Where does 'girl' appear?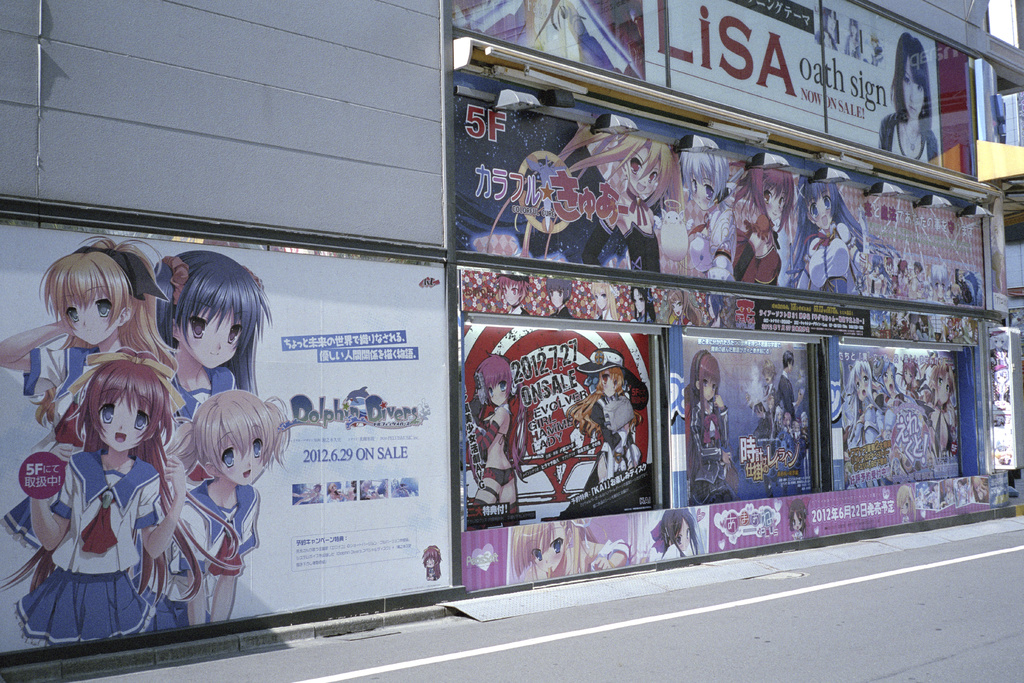
Appears at left=471, top=354, right=517, bottom=523.
